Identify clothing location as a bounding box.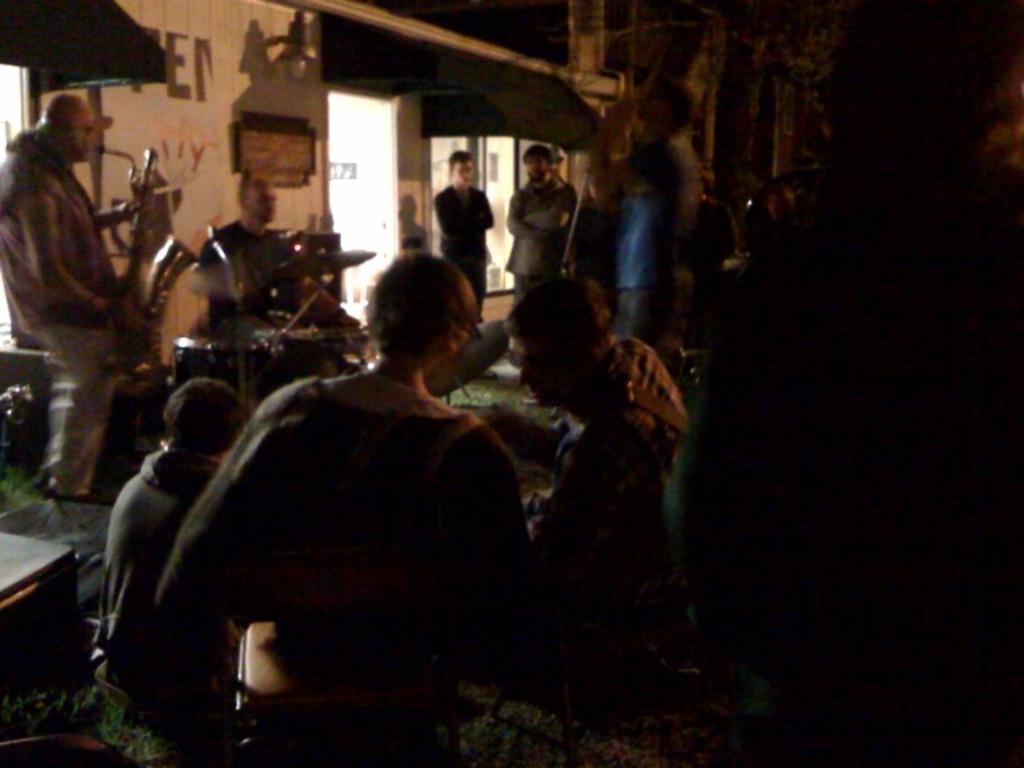
<box>618,138,706,341</box>.
